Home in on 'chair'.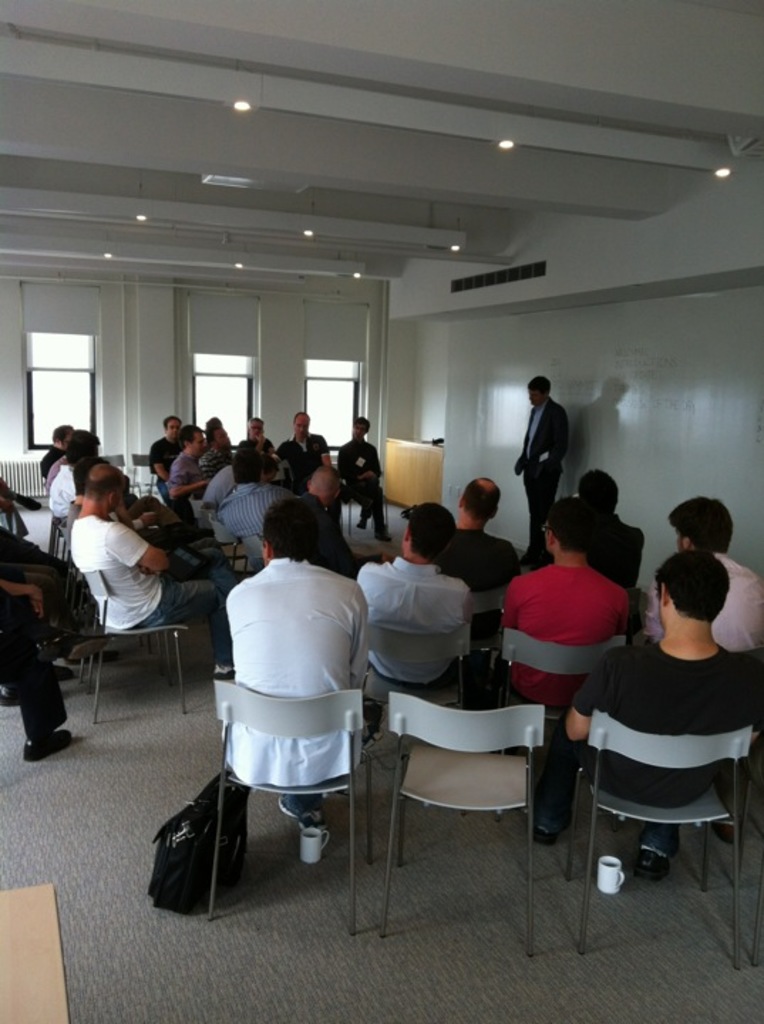
Homed in at [337,469,390,533].
